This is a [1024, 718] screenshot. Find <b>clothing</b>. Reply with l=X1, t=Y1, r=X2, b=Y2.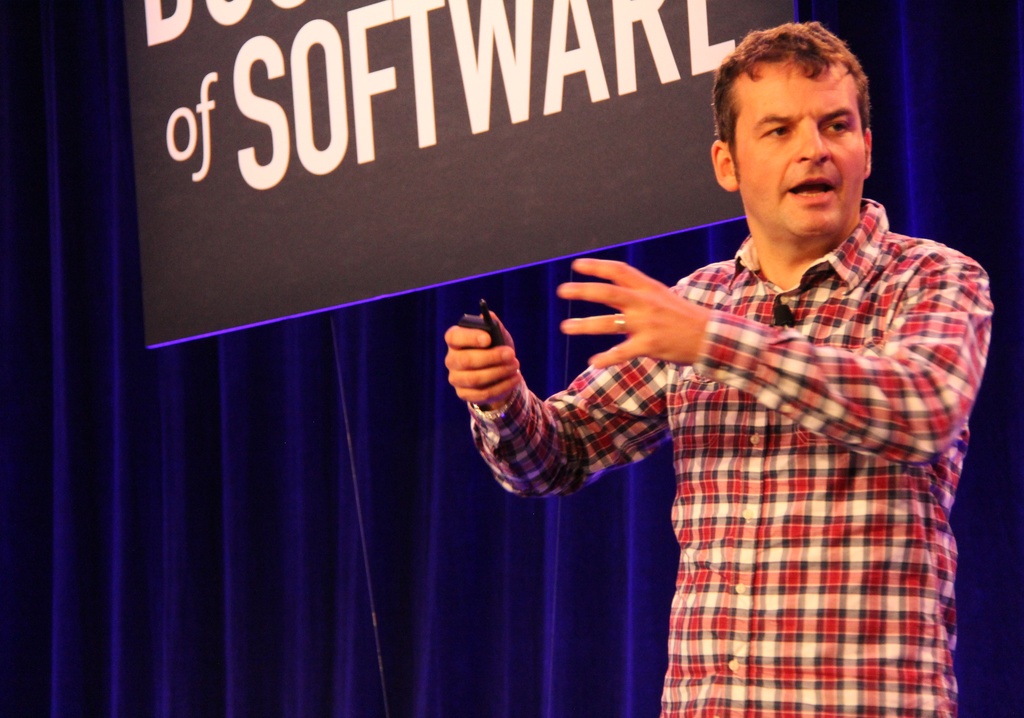
l=466, t=202, r=995, b=717.
